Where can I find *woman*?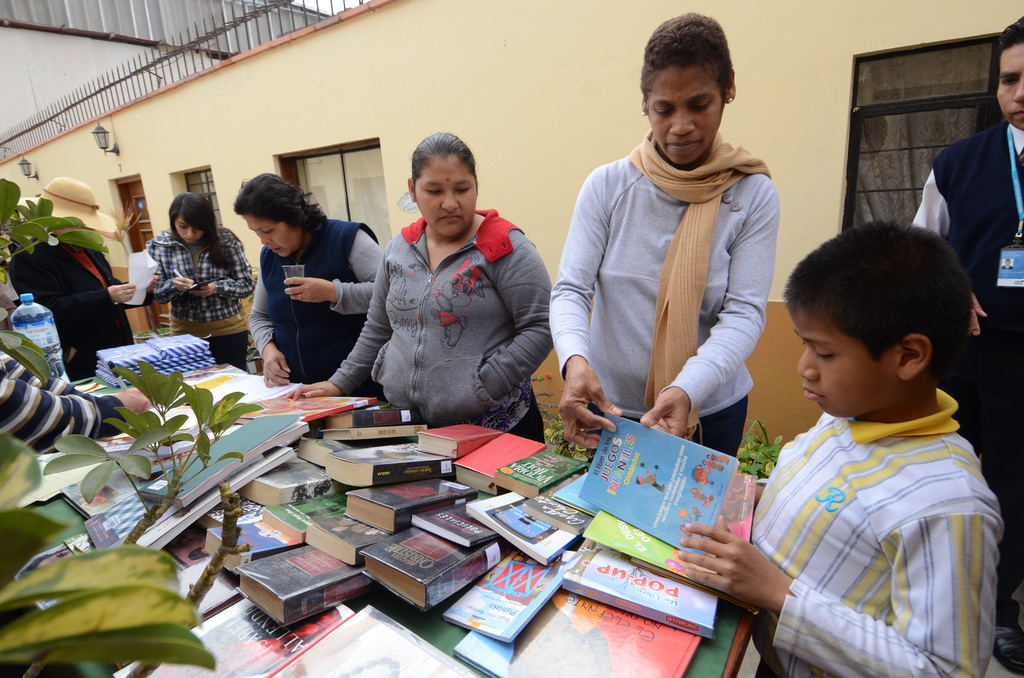
You can find it at box(279, 129, 559, 454).
